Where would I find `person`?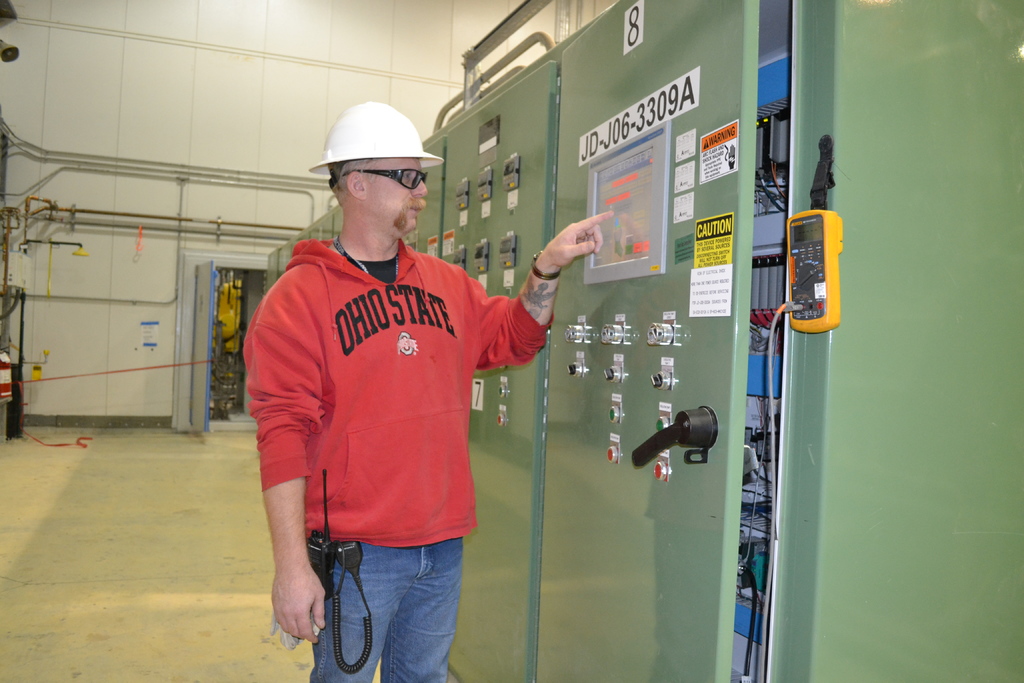
At locate(239, 103, 611, 682).
